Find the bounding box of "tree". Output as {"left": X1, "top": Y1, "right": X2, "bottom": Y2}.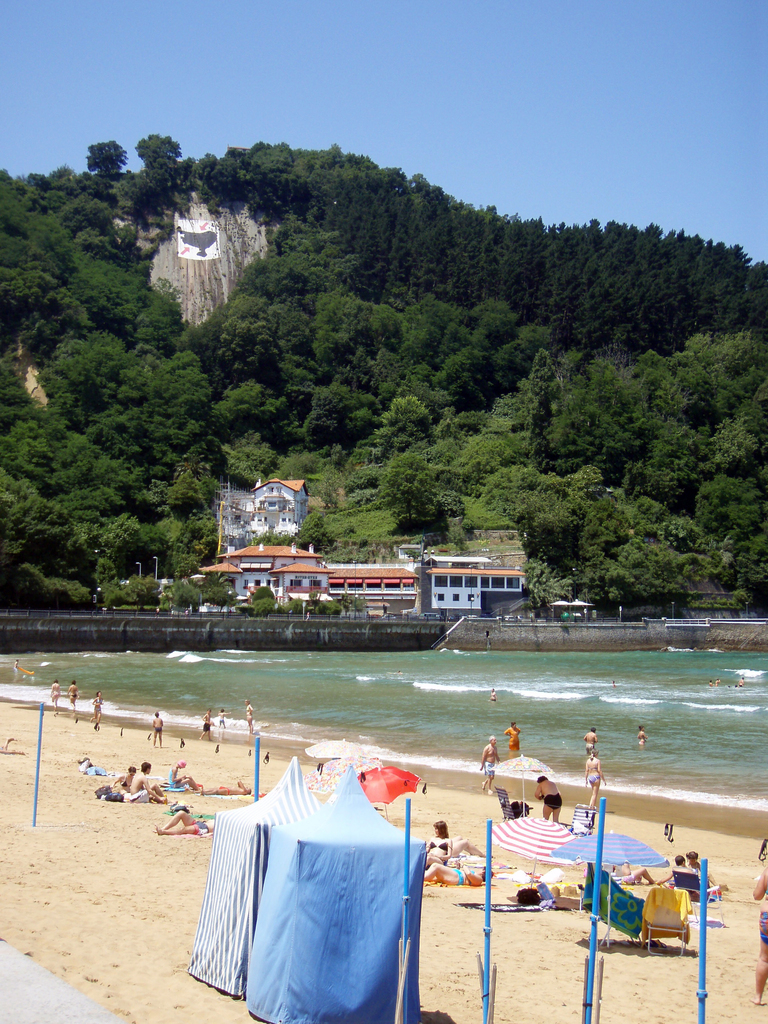
{"left": 134, "top": 131, "right": 182, "bottom": 172}.
